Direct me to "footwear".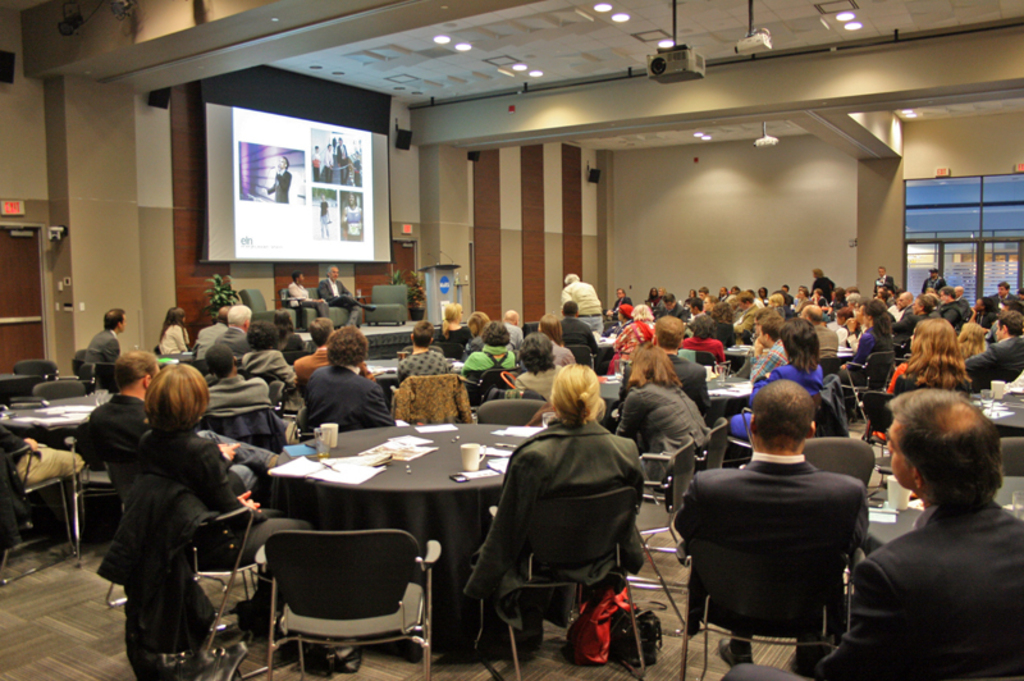
Direction: l=717, t=636, r=755, b=668.
